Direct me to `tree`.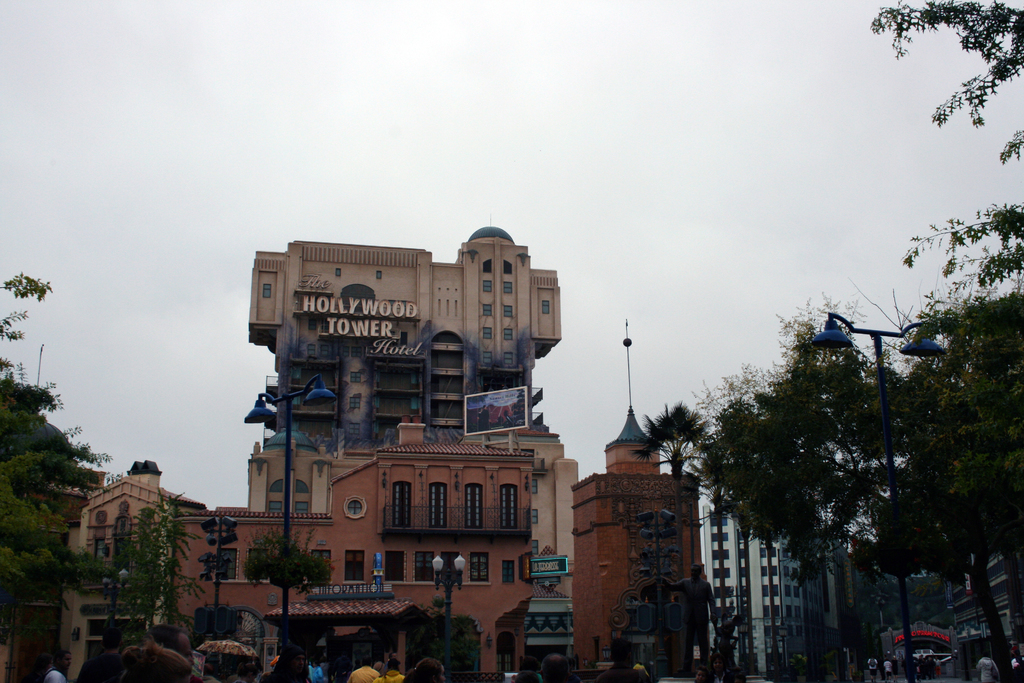
Direction: l=244, t=520, r=341, b=631.
